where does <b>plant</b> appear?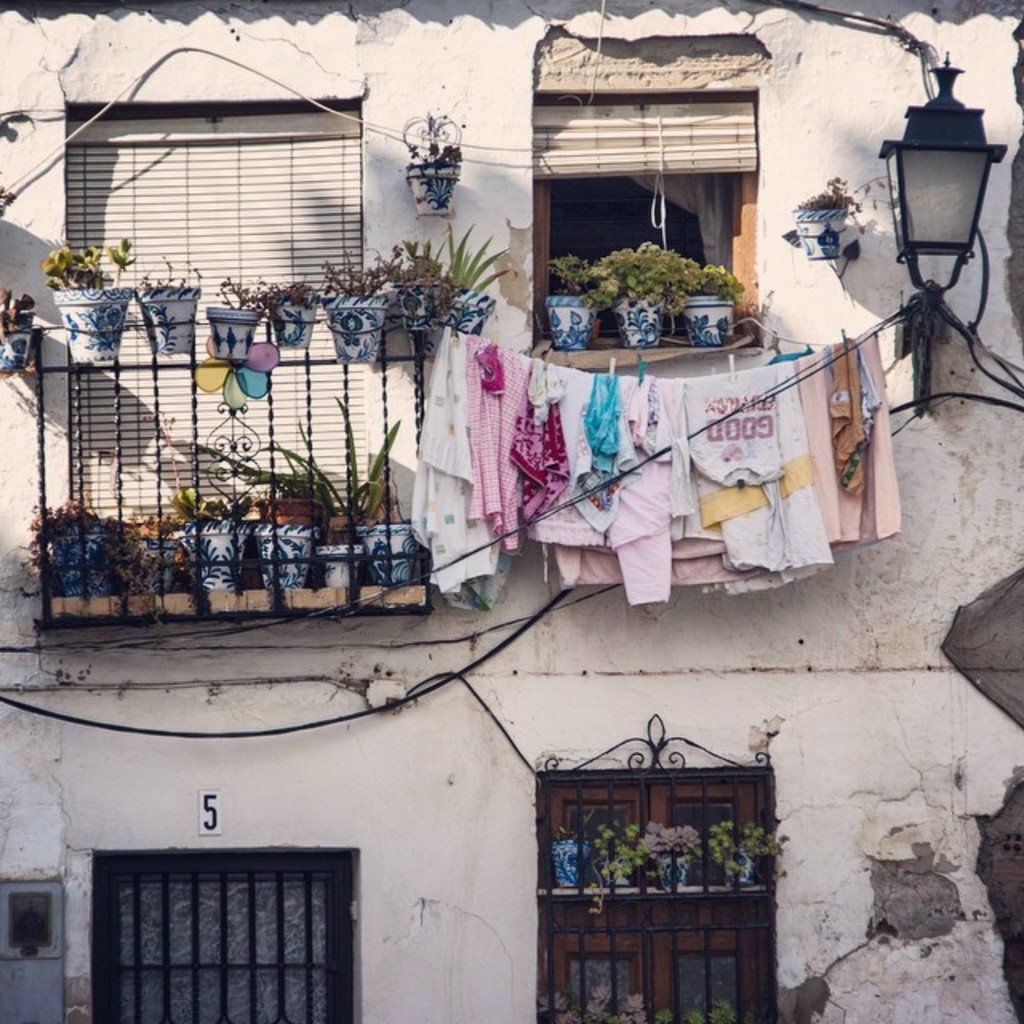
Appears at x1=248 y1=390 x2=406 y2=538.
